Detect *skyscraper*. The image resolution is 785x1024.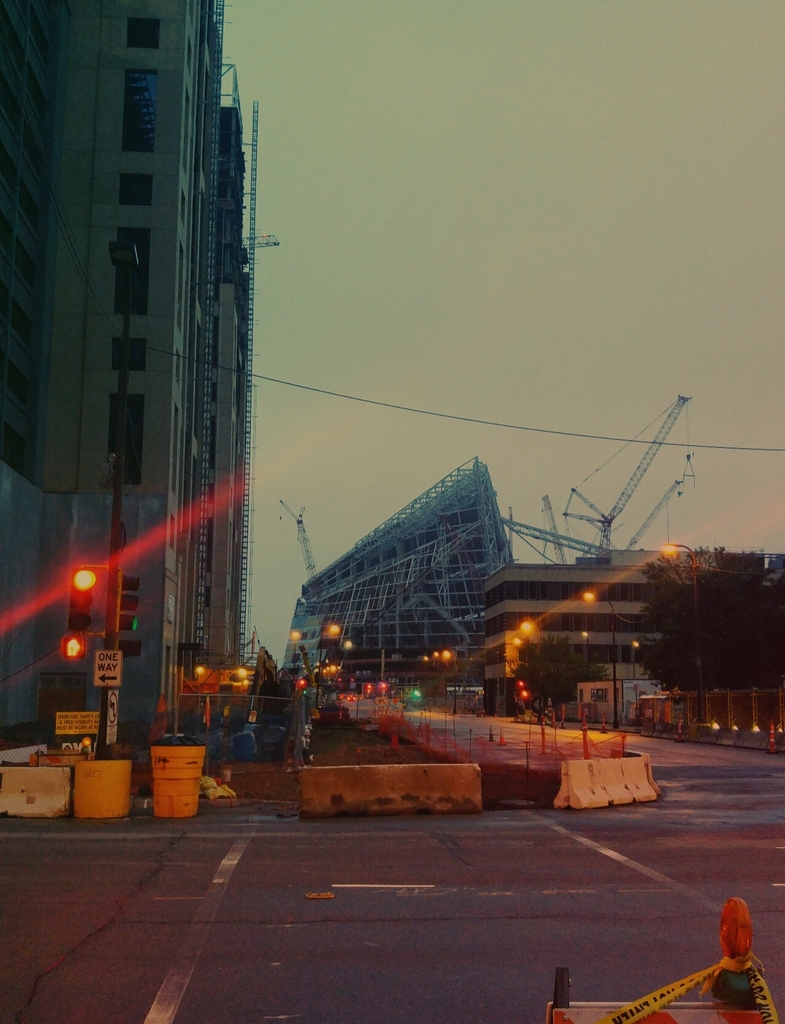
[left=36, top=17, right=282, bottom=750].
